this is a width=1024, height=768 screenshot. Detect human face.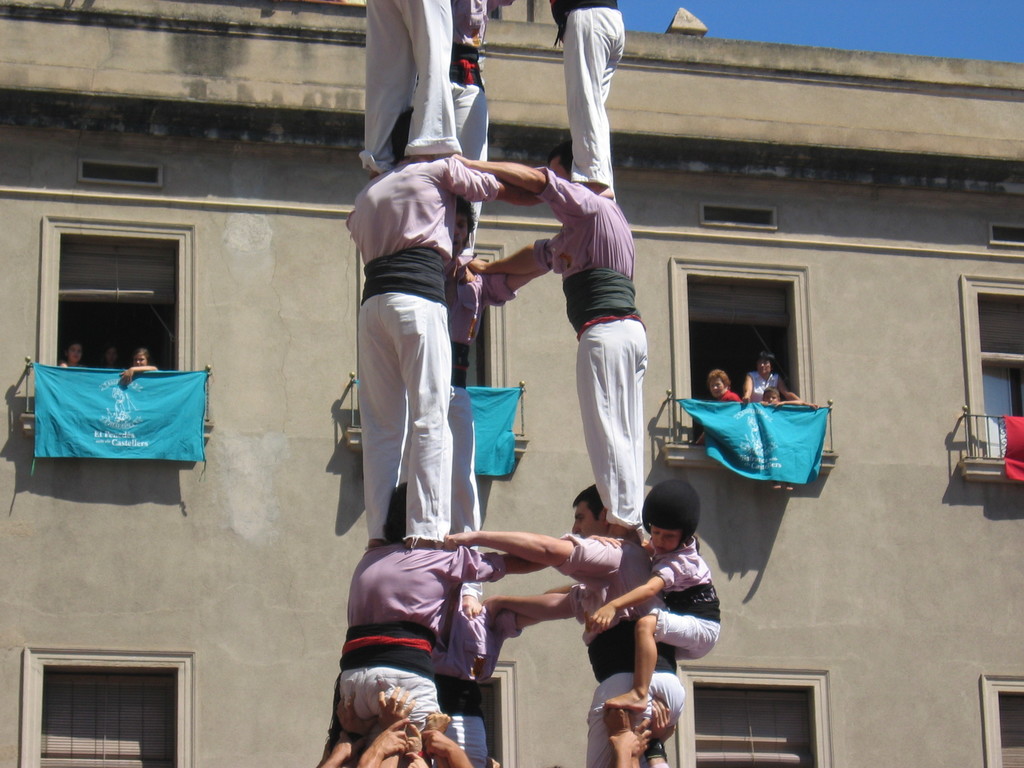
546,157,566,179.
